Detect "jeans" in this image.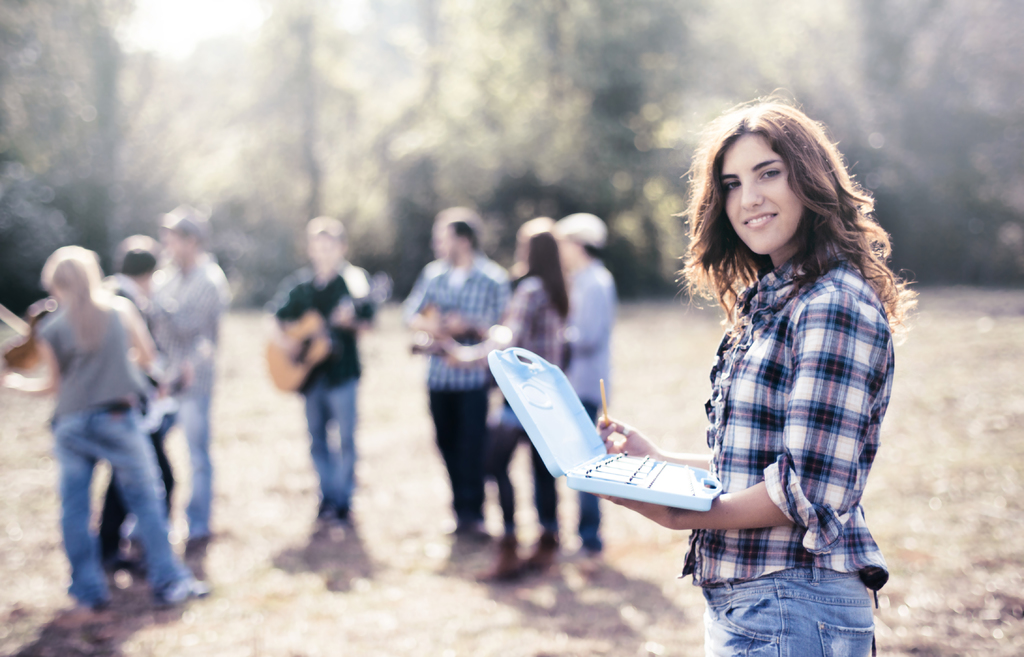
Detection: region(170, 386, 209, 542).
